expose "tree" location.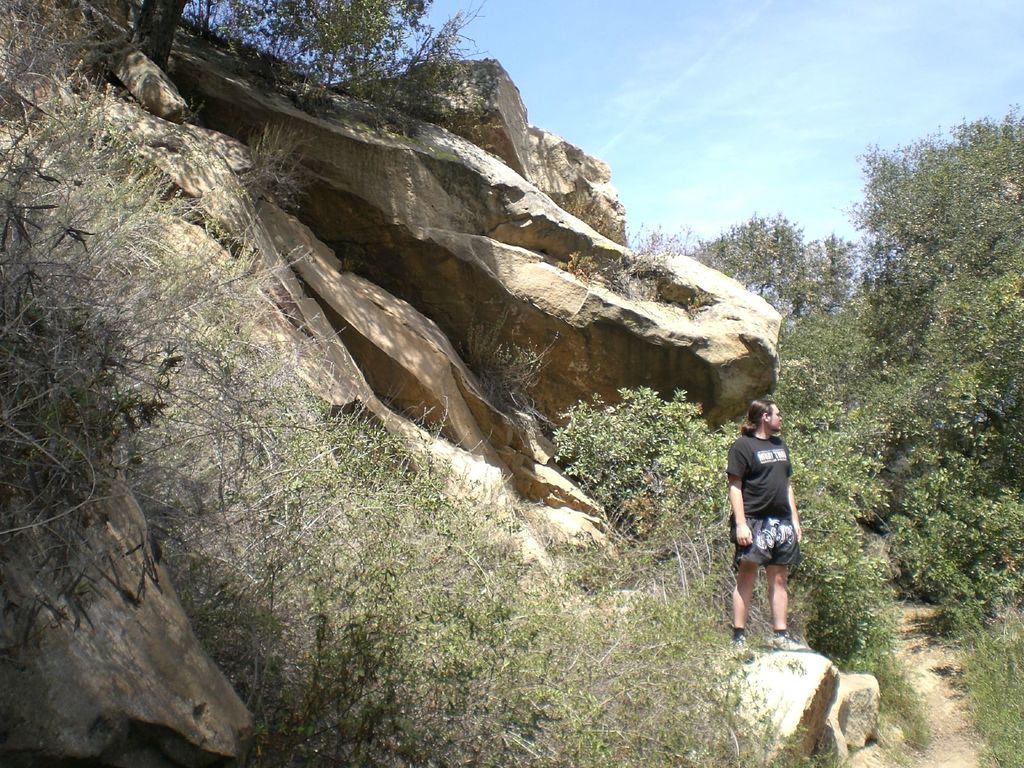
Exposed at (left=871, top=99, right=1023, bottom=640).
